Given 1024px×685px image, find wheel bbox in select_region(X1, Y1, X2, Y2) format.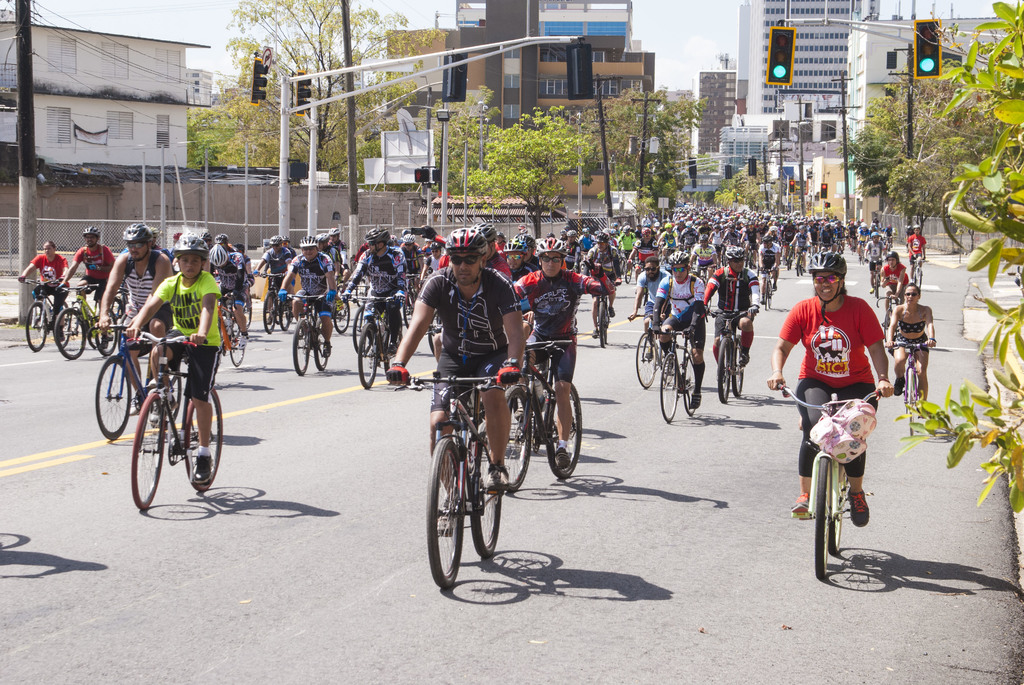
select_region(545, 377, 588, 482).
